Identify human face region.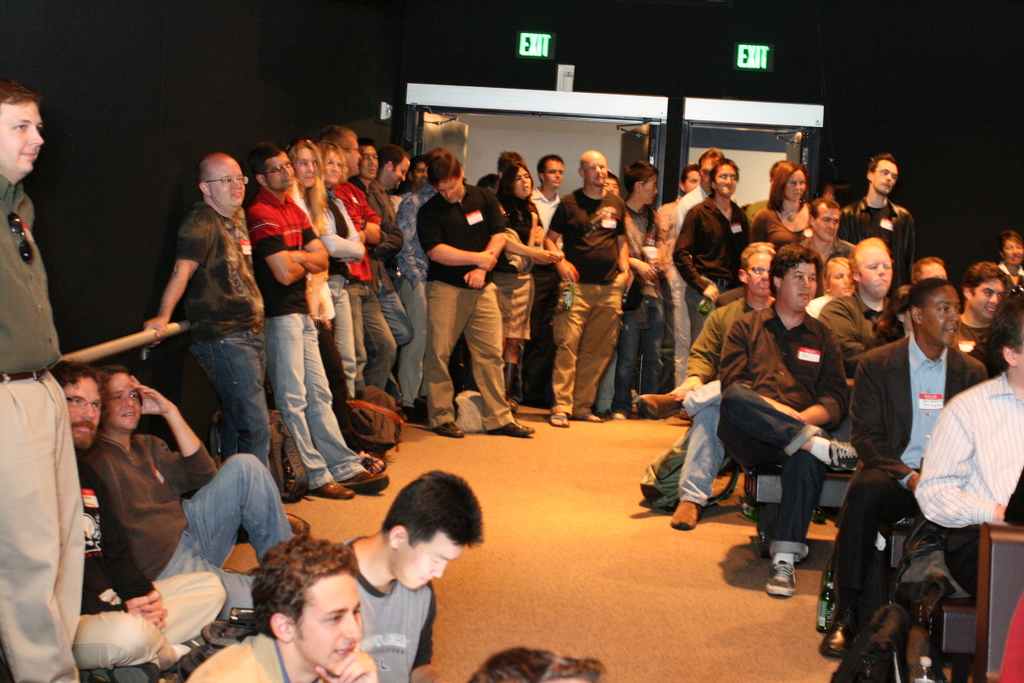
Region: (left=826, top=265, right=854, bottom=294).
